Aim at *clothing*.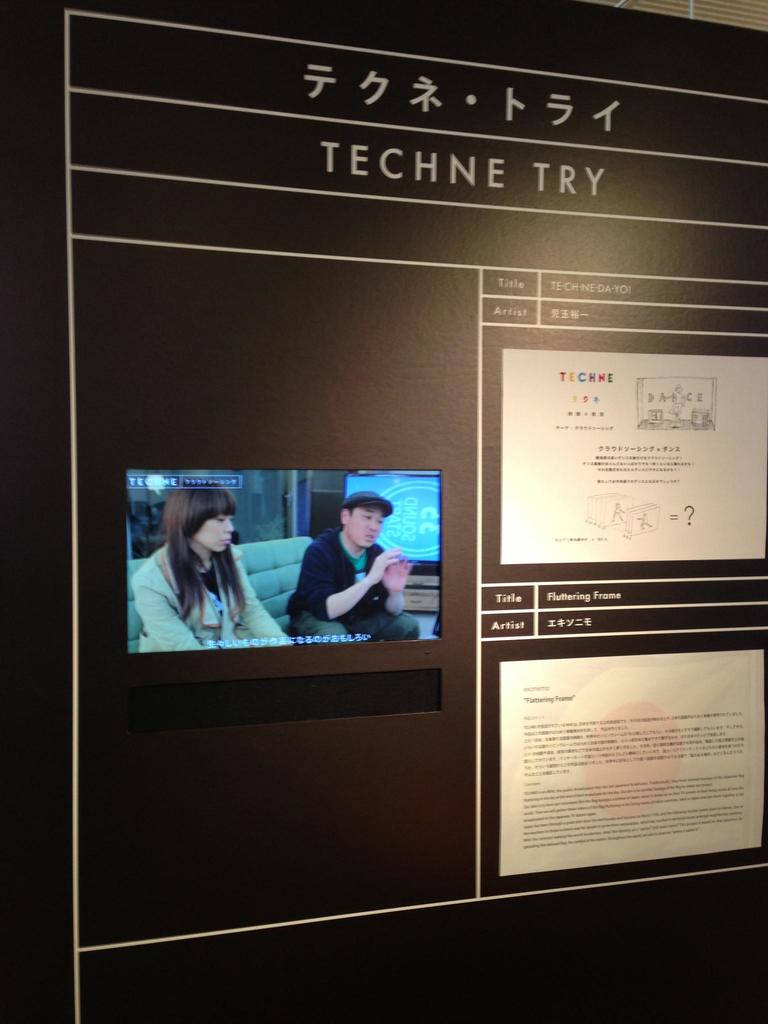
Aimed at (left=279, top=526, right=438, bottom=617).
